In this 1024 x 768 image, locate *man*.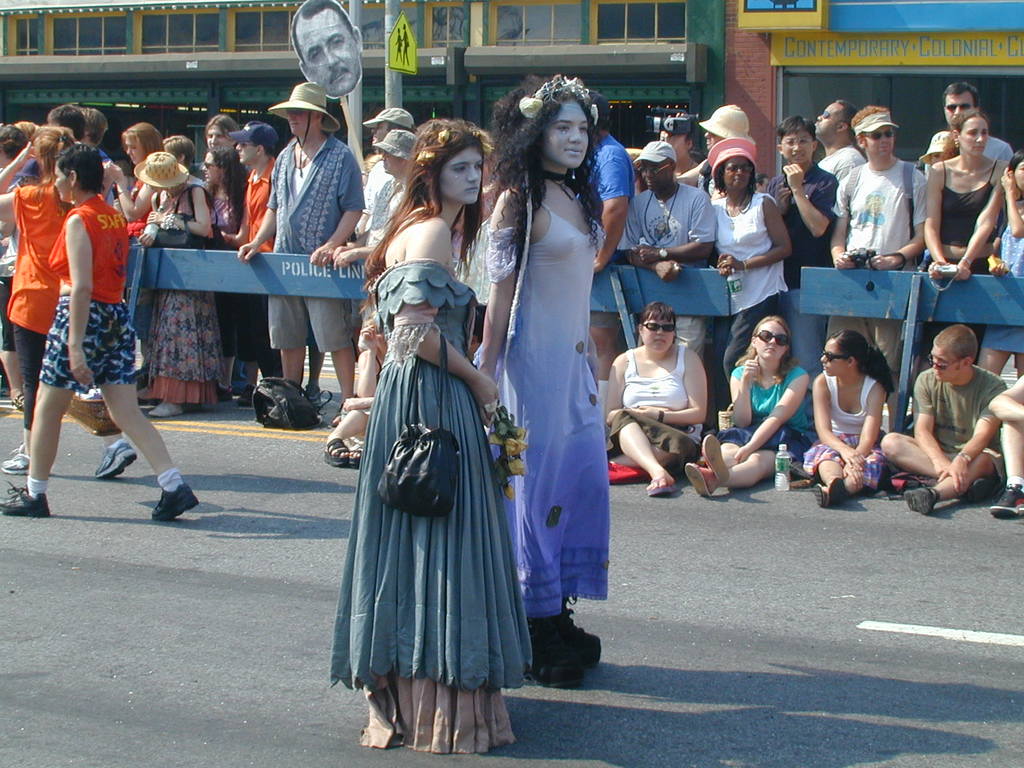
Bounding box: 356 106 413 216.
